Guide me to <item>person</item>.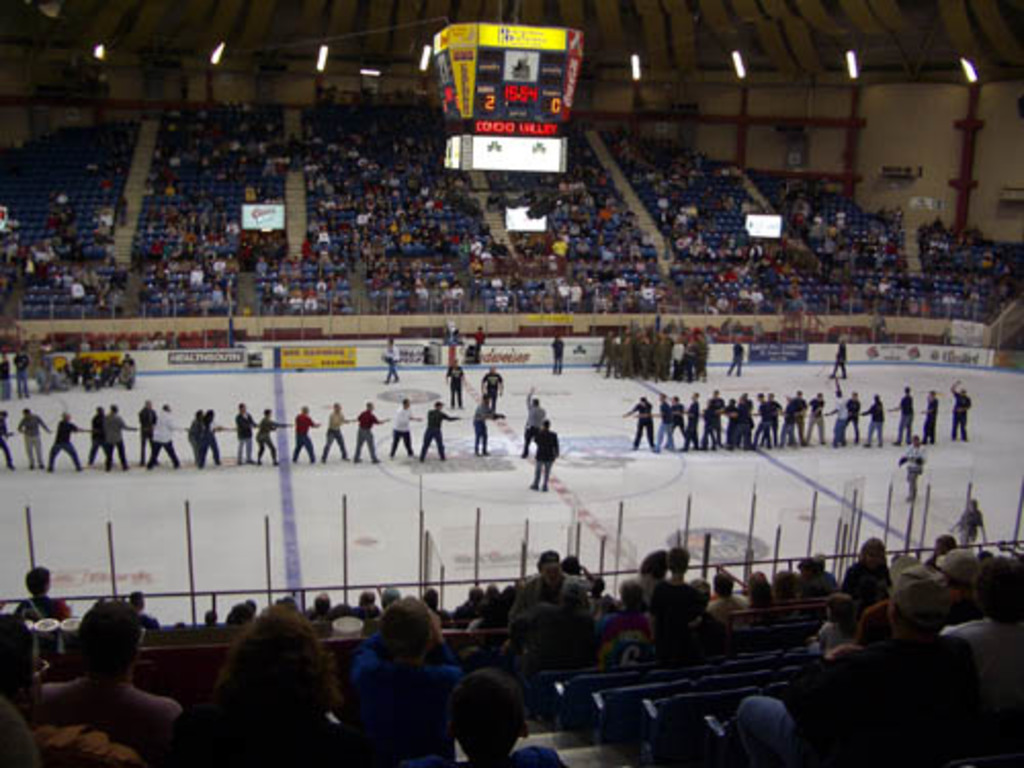
Guidance: (100,406,133,473).
